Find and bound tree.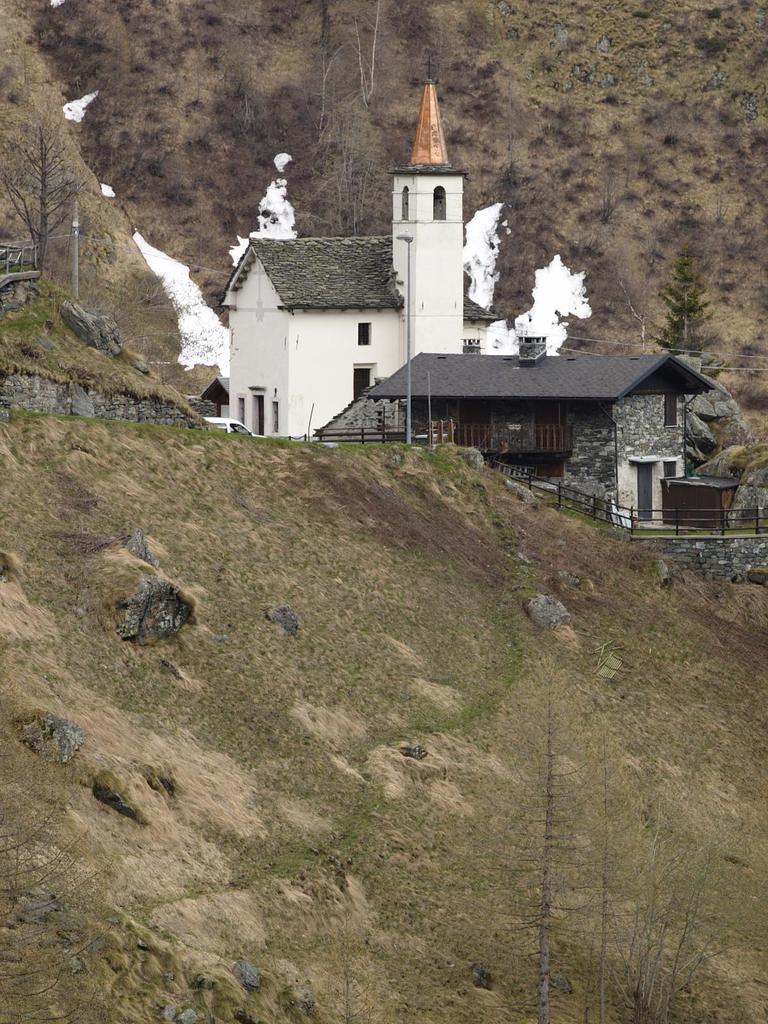
Bound: bbox(0, 86, 79, 278).
